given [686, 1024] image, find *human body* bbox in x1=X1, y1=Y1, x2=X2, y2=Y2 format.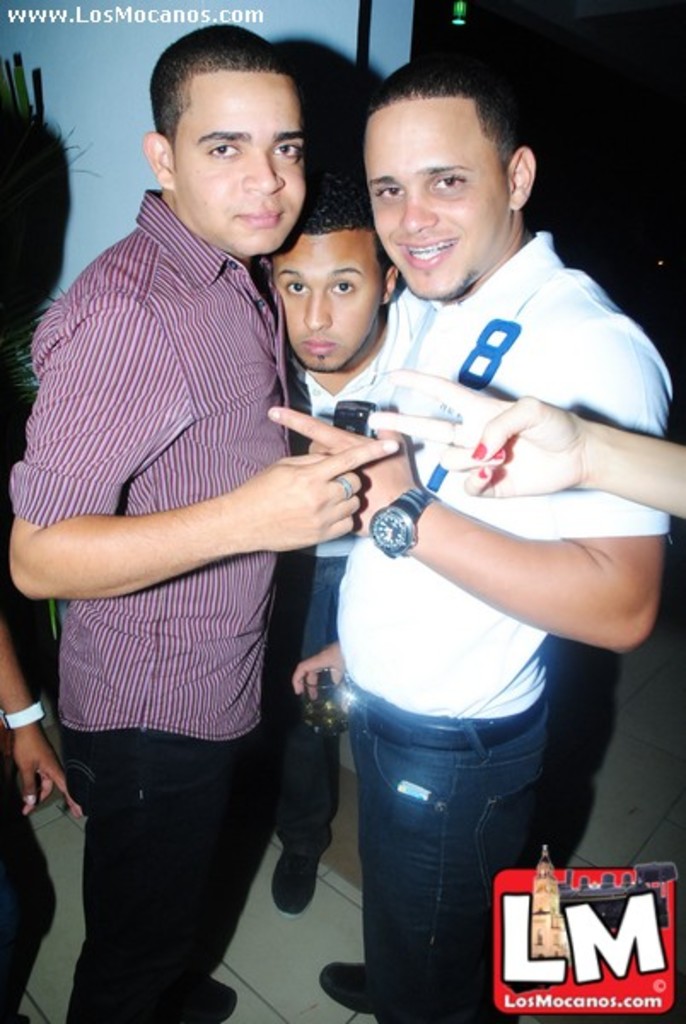
x1=9, y1=15, x2=401, y2=1021.
